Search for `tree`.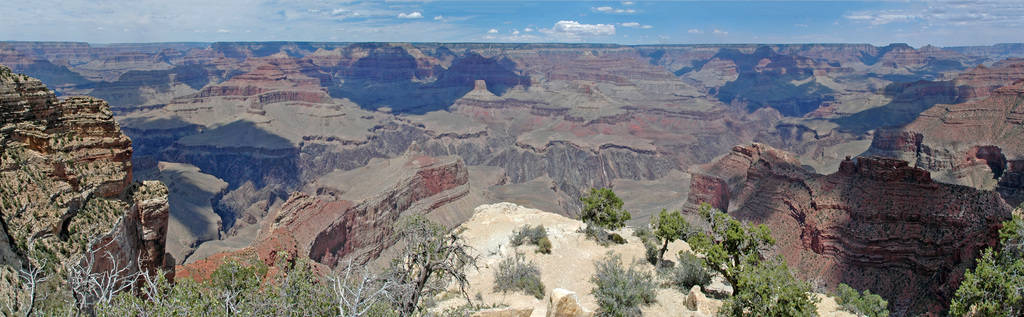
Found at box(576, 169, 636, 235).
